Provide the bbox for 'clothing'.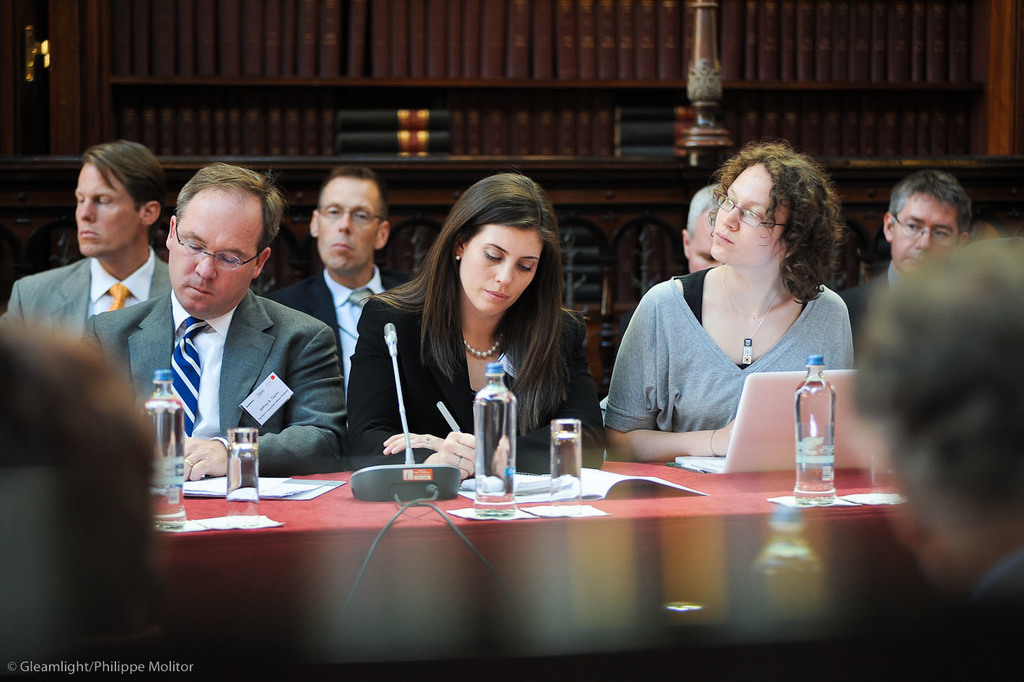
{"left": 0, "top": 254, "right": 182, "bottom": 351}.
